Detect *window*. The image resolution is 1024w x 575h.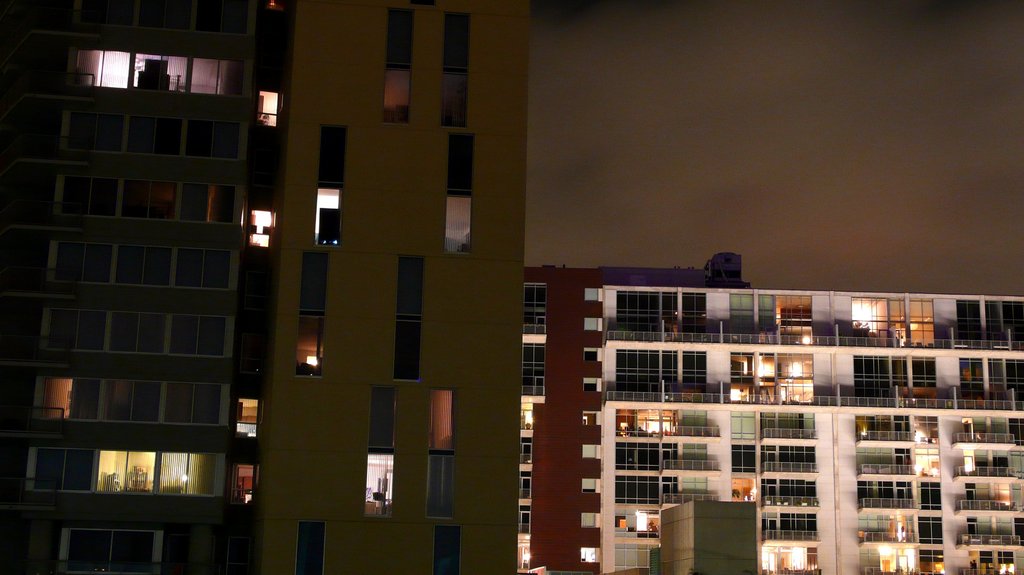
bbox(230, 460, 252, 503).
